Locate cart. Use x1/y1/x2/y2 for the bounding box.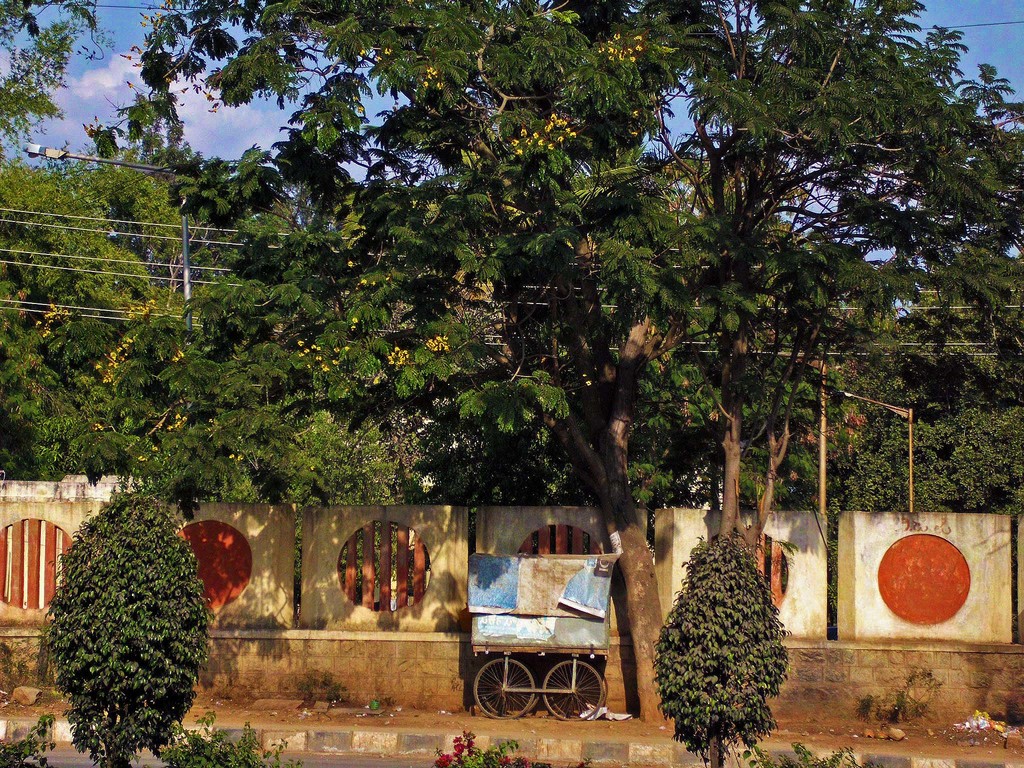
449/553/638/745.
